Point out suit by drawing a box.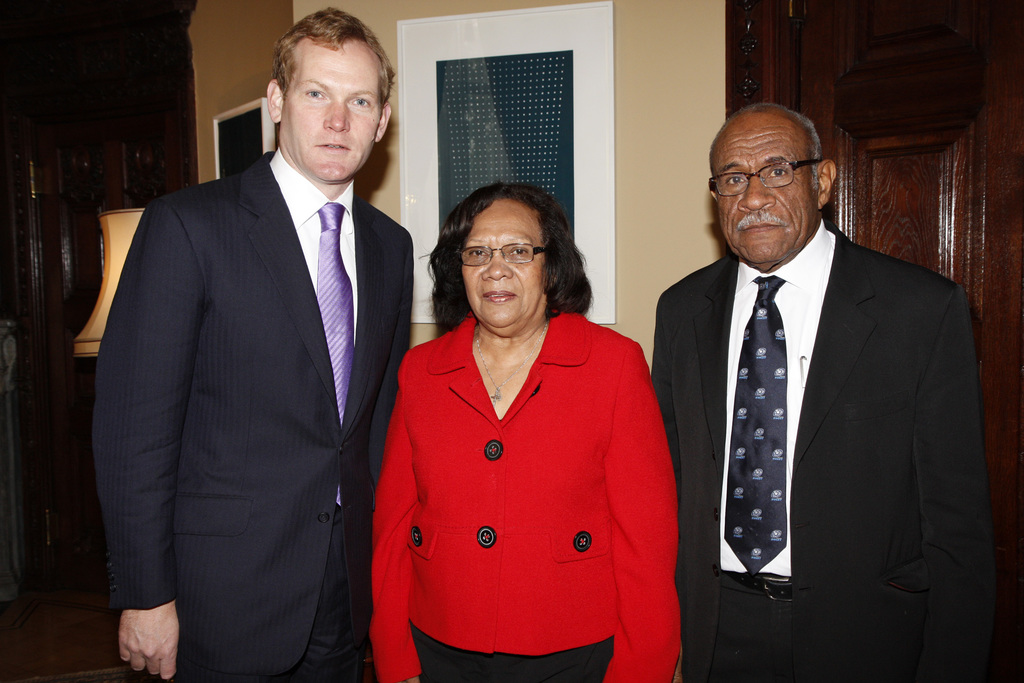
left=645, top=222, right=1001, bottom=682.
